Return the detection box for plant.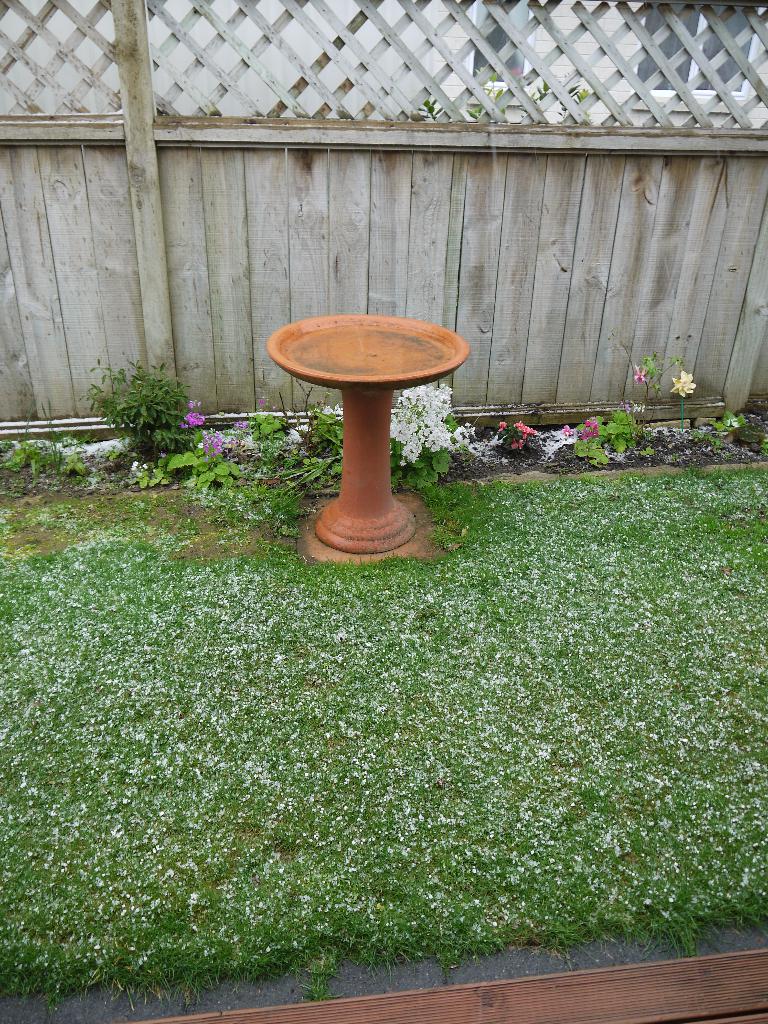
0:433:67:495.
